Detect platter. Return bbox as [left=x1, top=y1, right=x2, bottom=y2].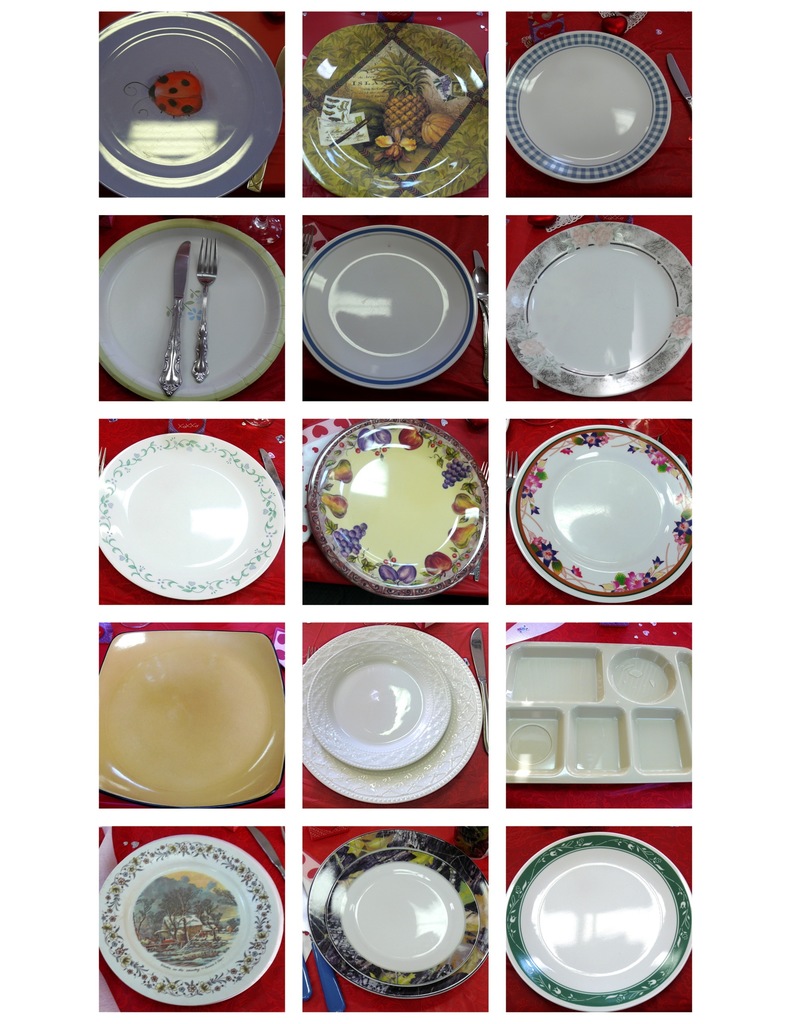
[left=97, top=836, right=280, bottom=1008].
